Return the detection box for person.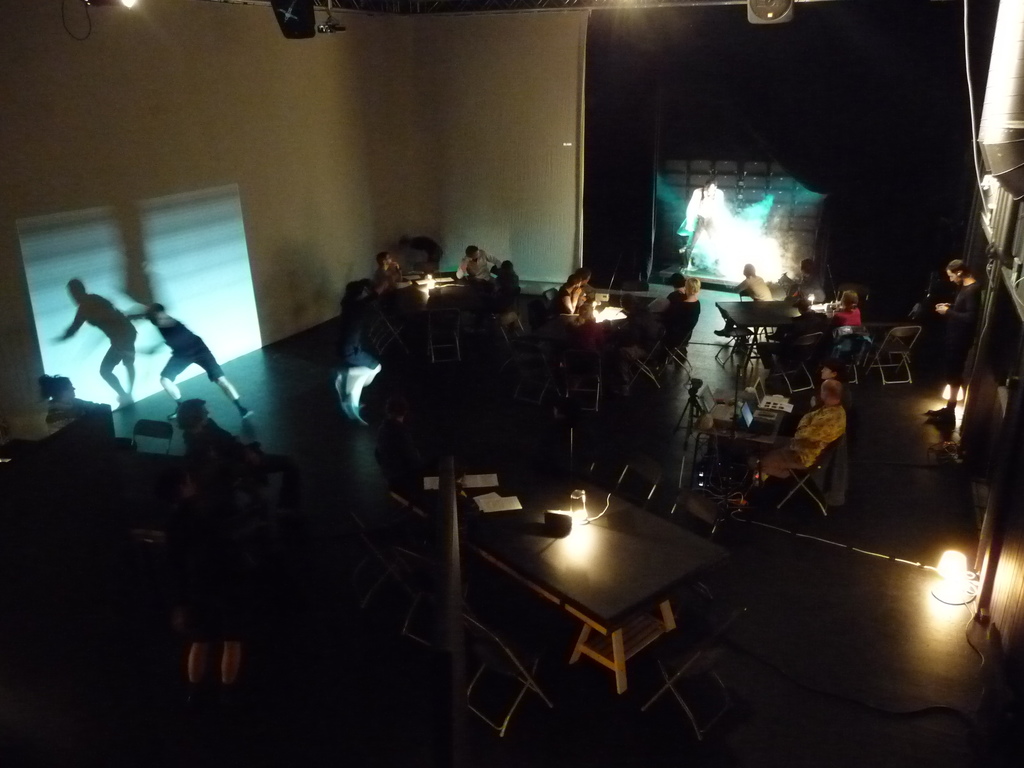
[157,472,255,703].
